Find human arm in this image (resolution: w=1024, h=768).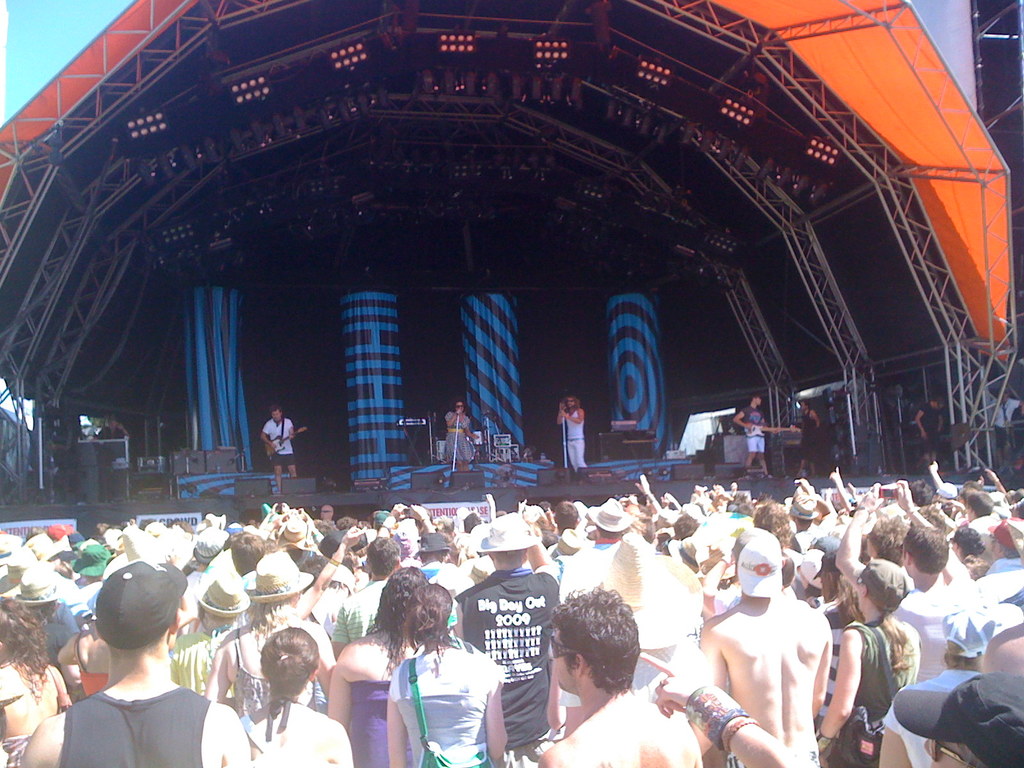
x1=376, y1=501, x2=406, y2=536.
